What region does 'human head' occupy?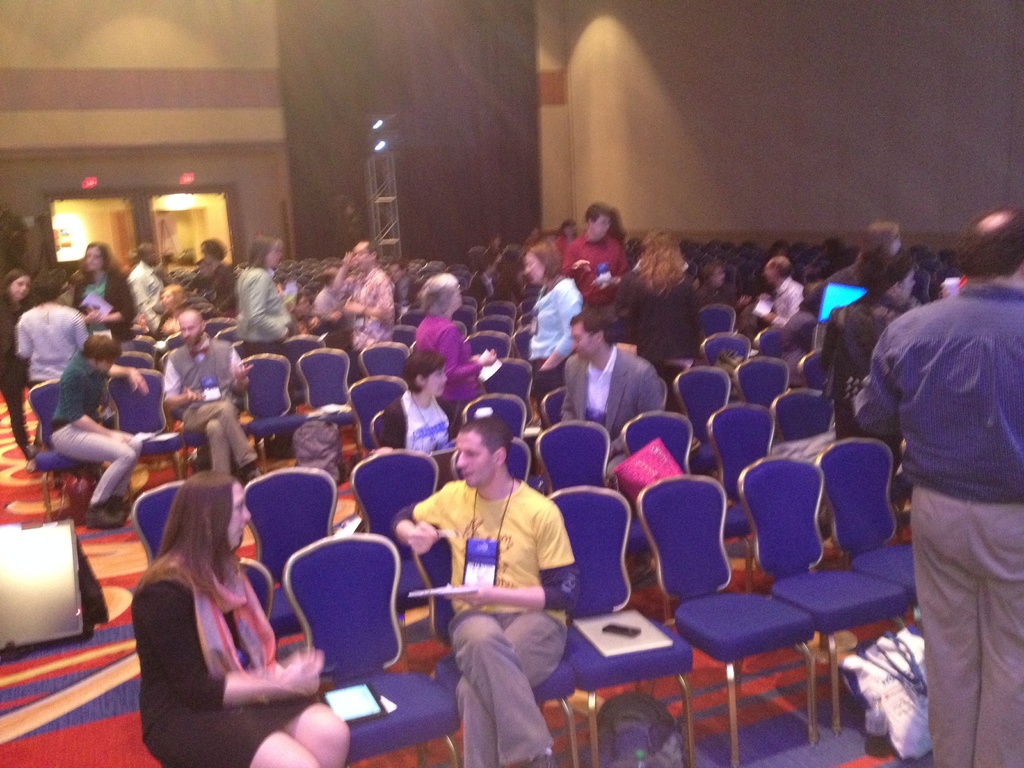
bbox=(404, 349, 449, 396).
